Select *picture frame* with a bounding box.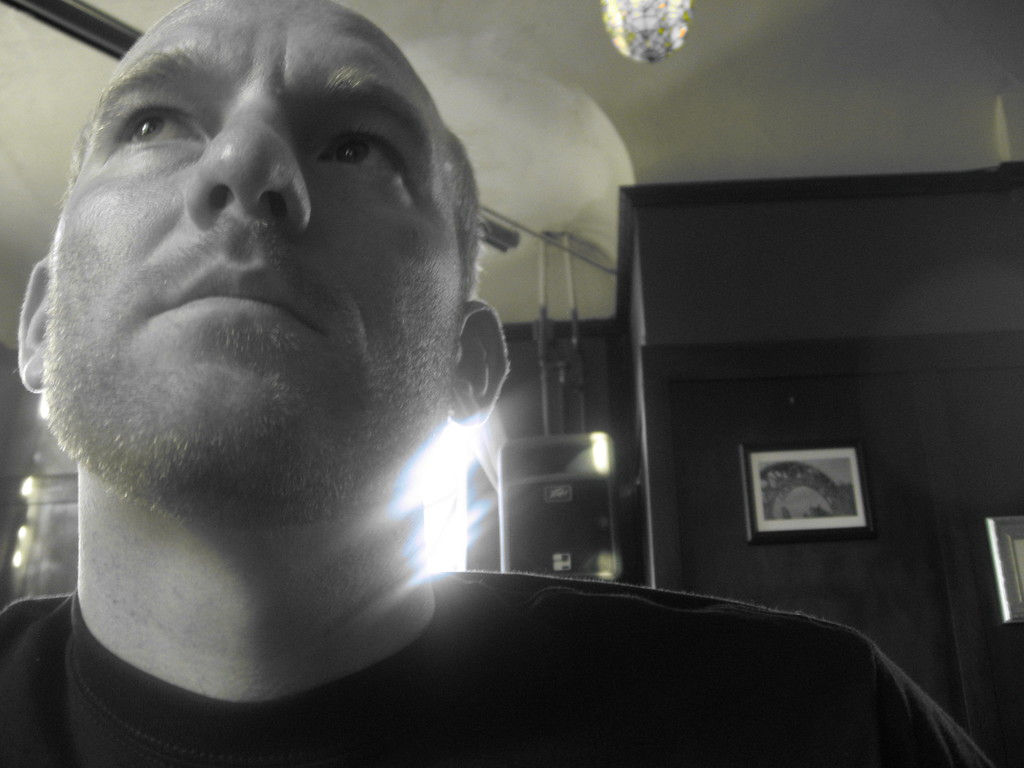
pyautogui.locateOnScreen(742, 436, 877, 547).
